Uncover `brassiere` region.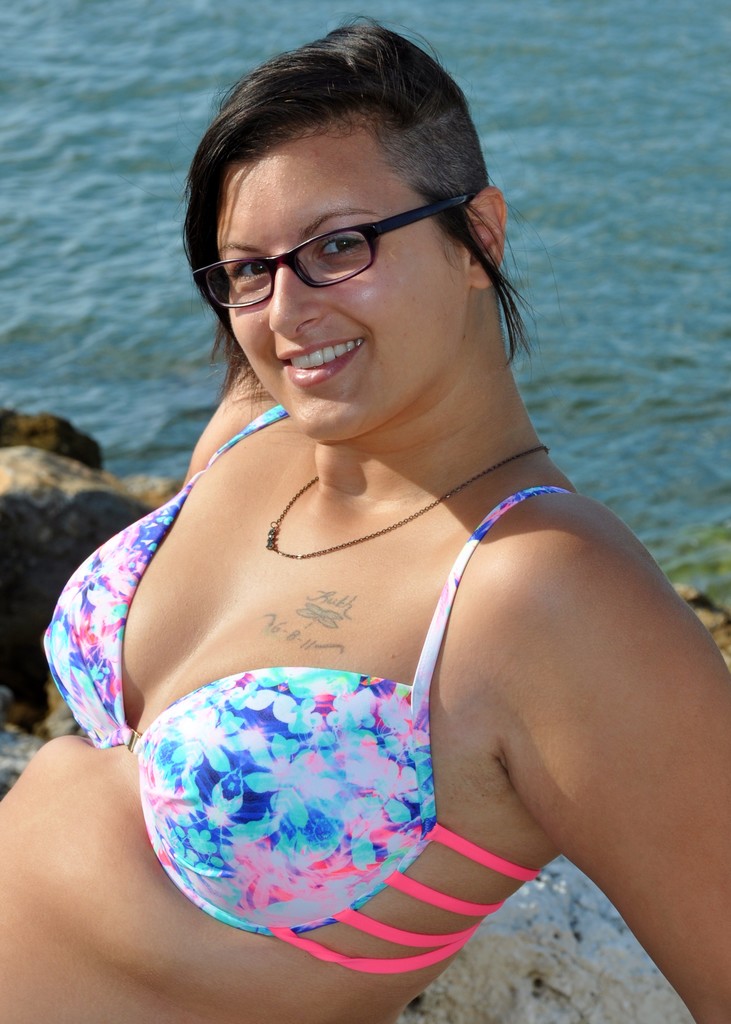
Uncovered: (left=39, top=397, right=574, bottom=975).
